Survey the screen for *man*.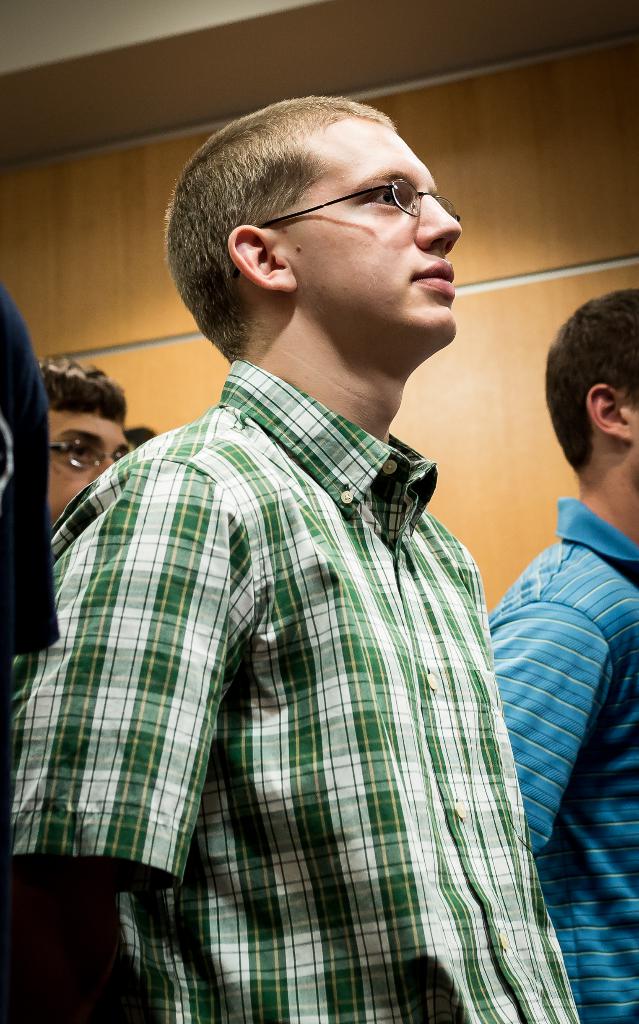
Survey found: detection(483, 290, 638, 1023).
